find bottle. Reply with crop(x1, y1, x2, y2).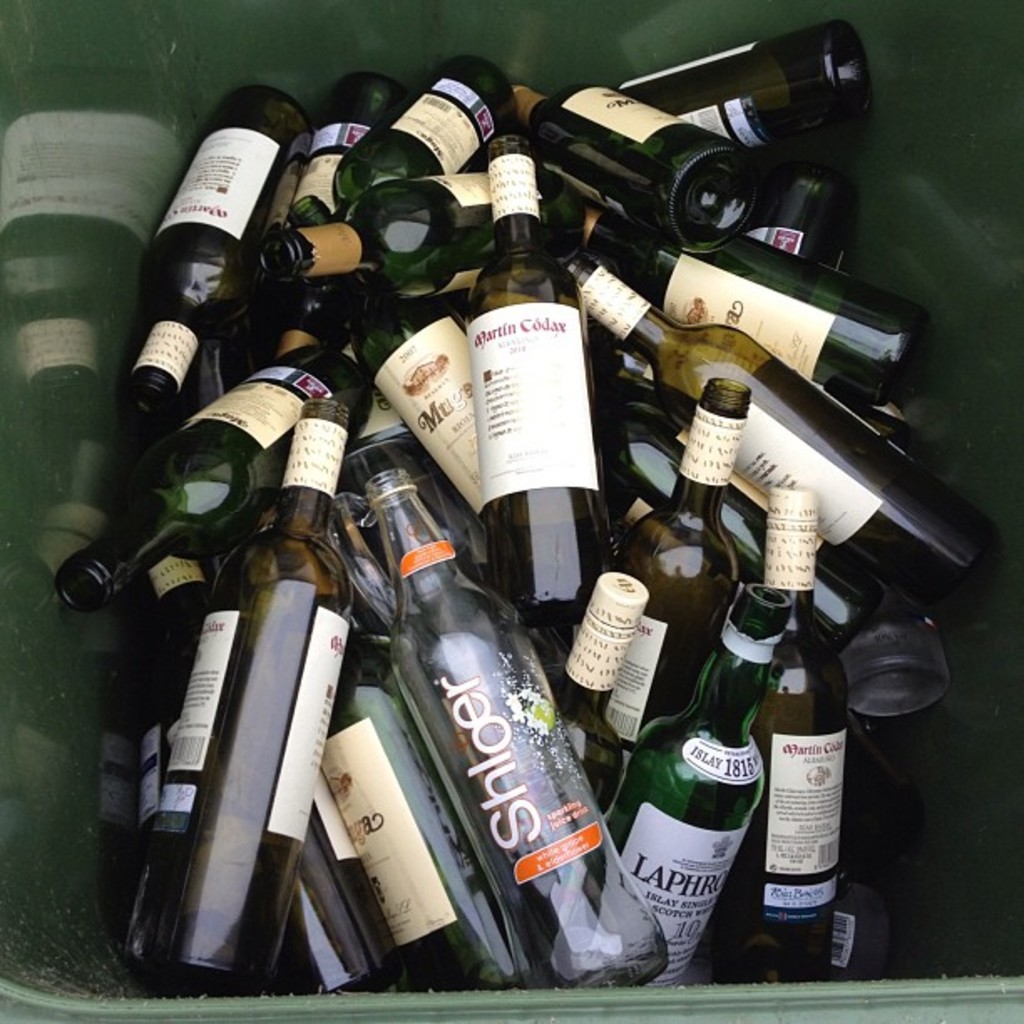
crop(450, 184, 626, 582).
